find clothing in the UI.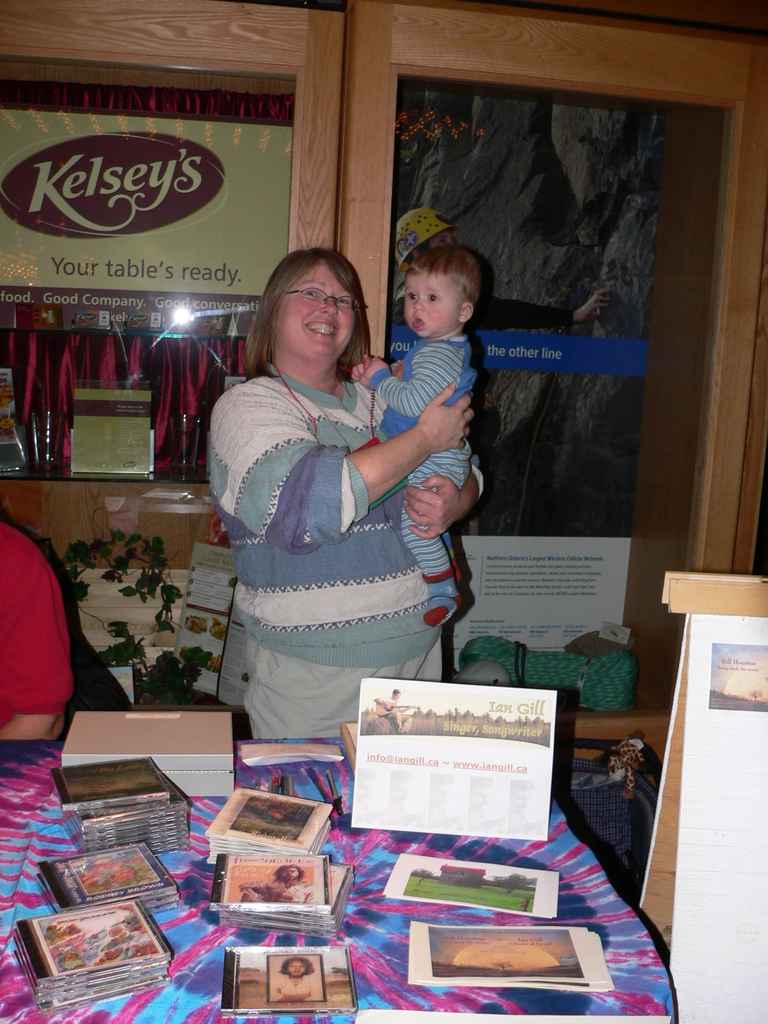
UI element at BBox(199, 309, 481, 703).
